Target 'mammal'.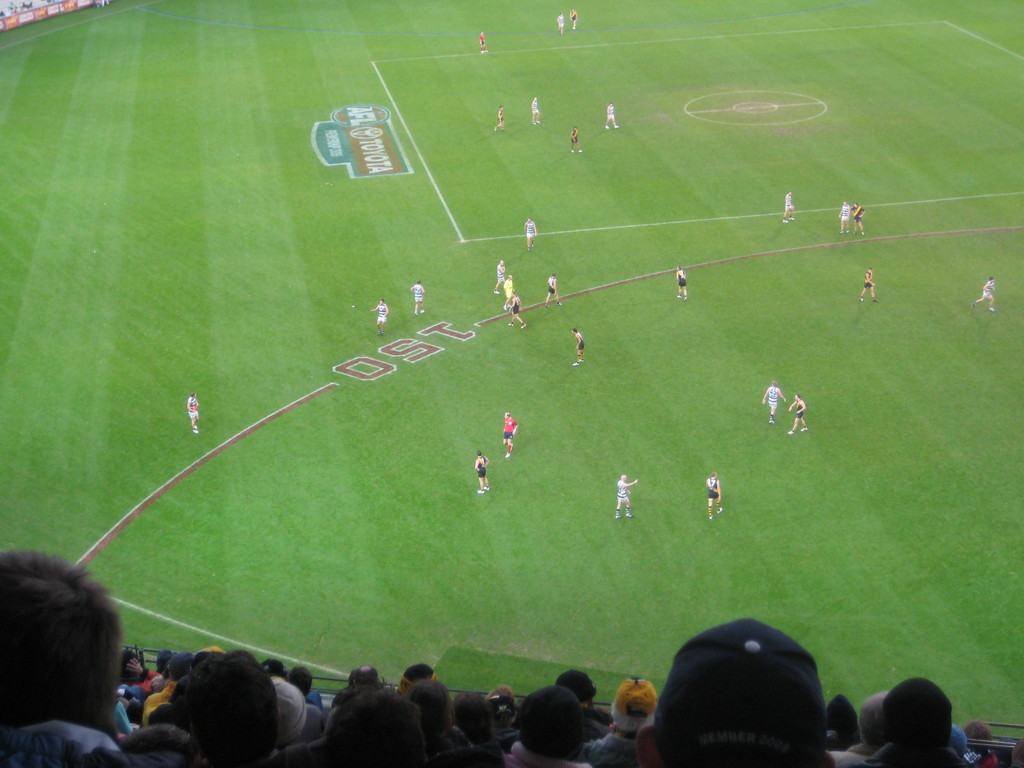
Target region: select_region(103, 0, 109, 8).
